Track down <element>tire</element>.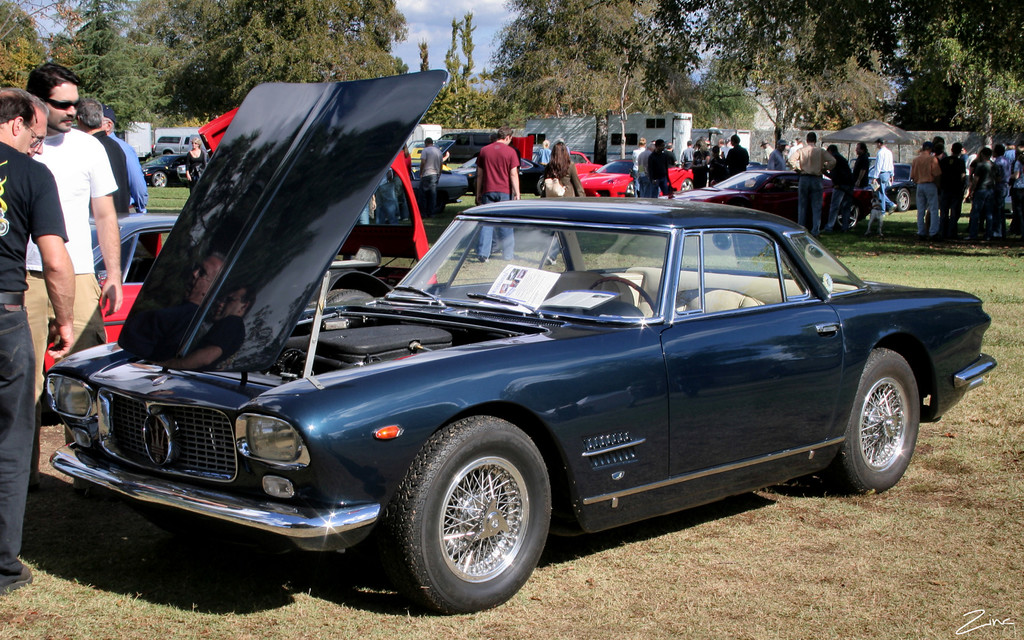
Tracked to bbox(681, 179, 694, 193).
